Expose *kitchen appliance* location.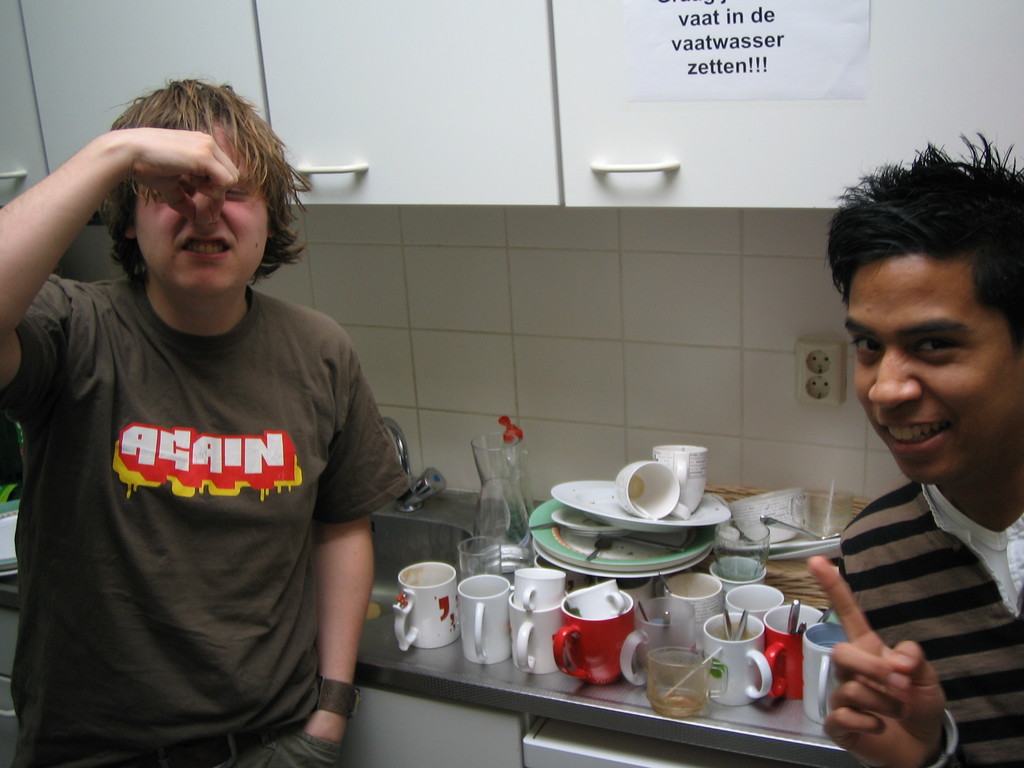
Exposed at rect(557, 588, 645, 683).
